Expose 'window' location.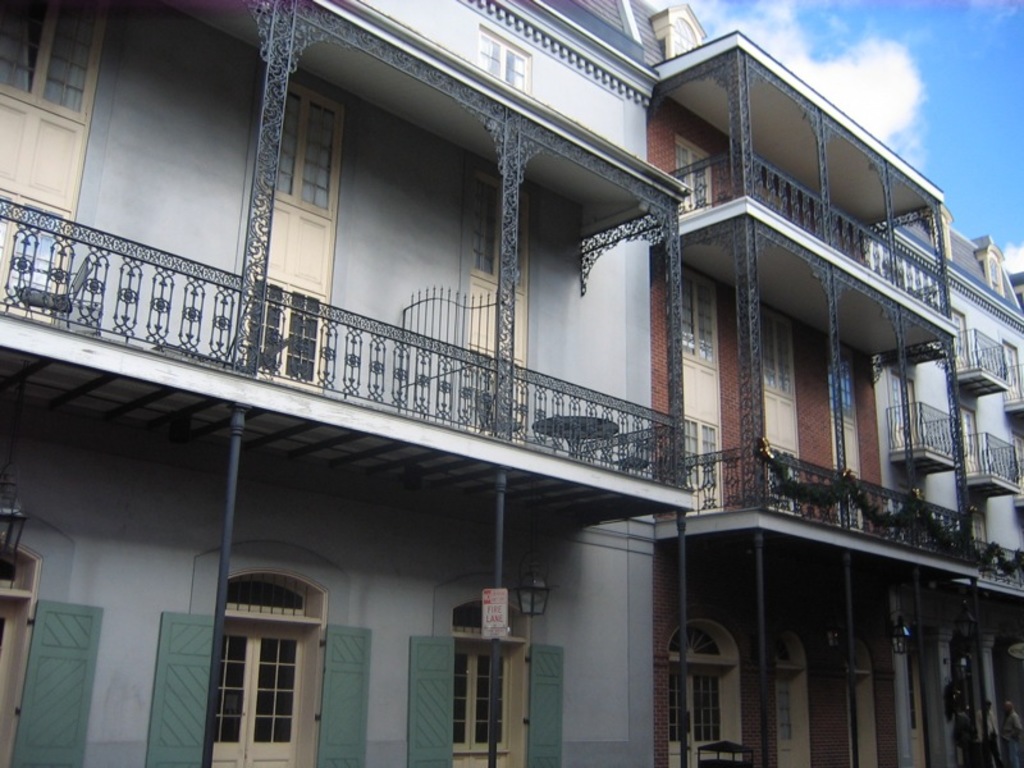
Exposed at box(0, 5, 123, 115).
